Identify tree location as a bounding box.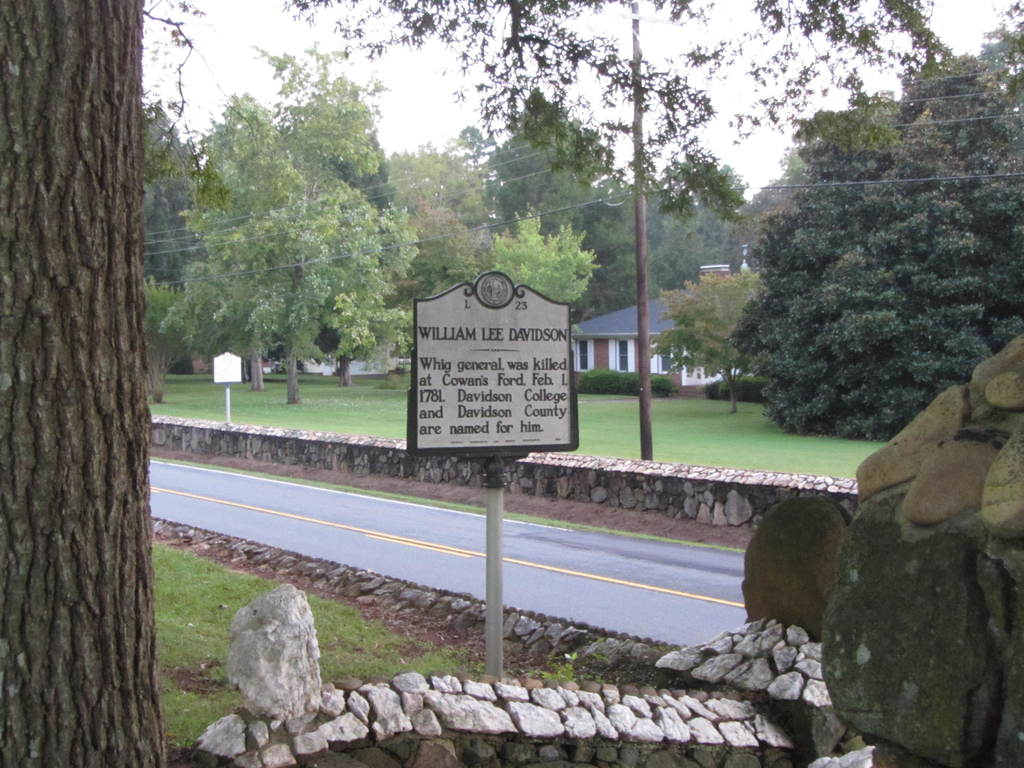
x1=724, y1=45, x2=1023, y2=441.
